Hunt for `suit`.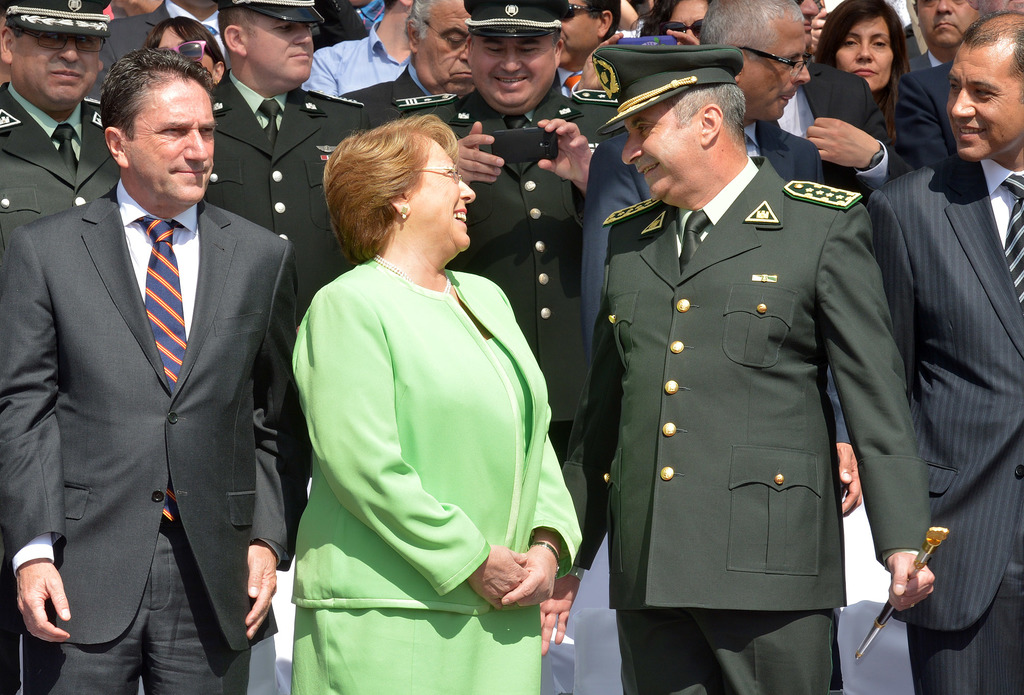
Hunted down at <bbox>552, 66, 584, 95</bbox>.
